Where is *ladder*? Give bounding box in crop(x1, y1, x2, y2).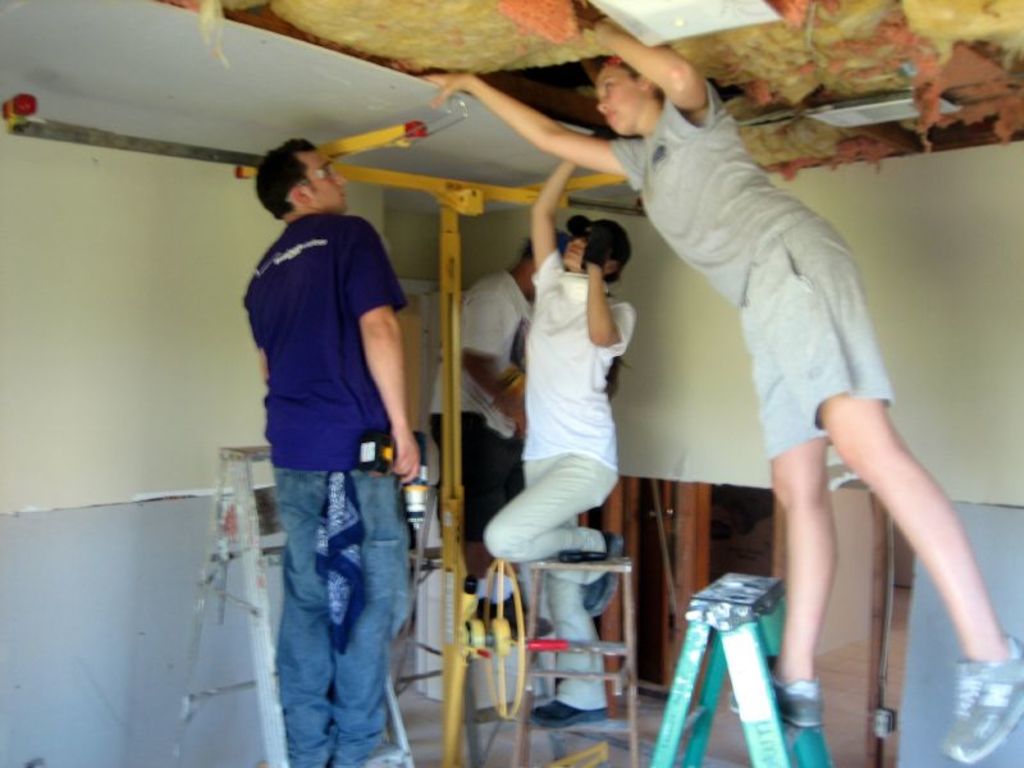
crop(509, 554, 644, 767).
